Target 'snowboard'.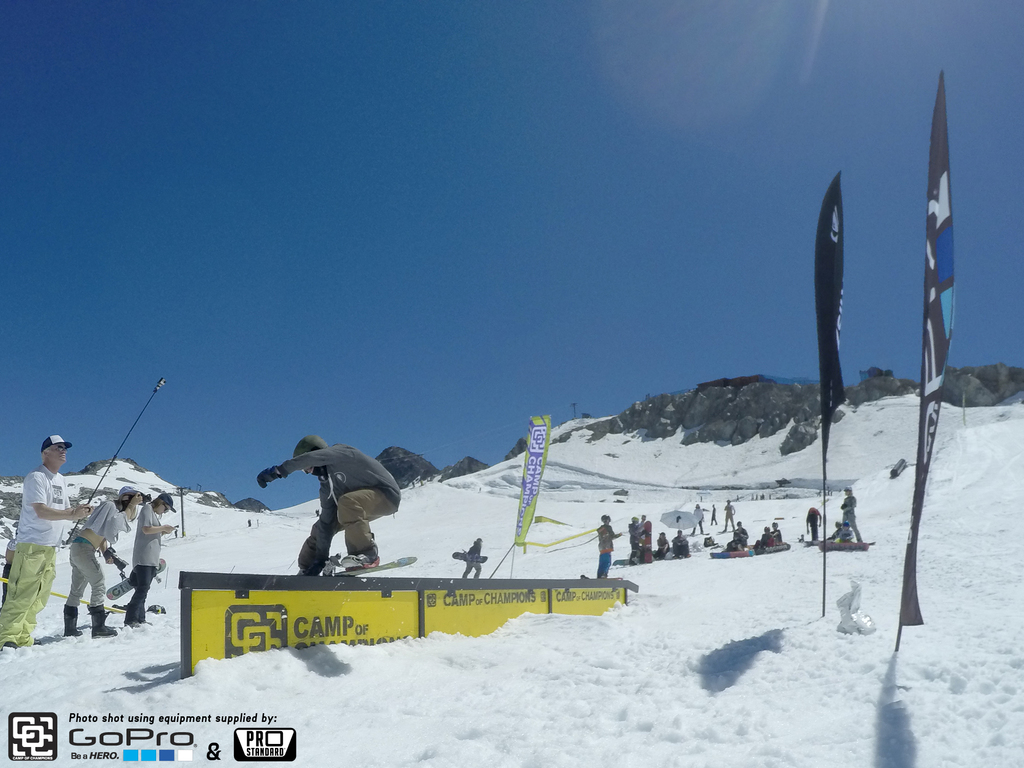
Target region: <bbox>452, 552, 486, 563</bbox>.
